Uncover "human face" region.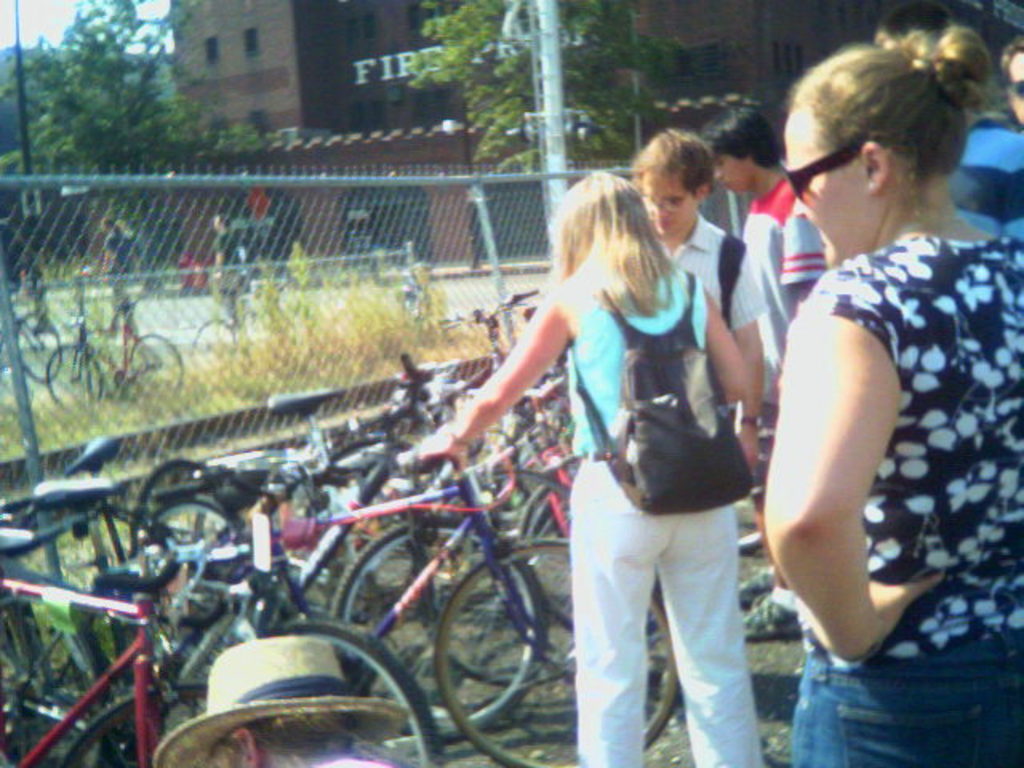
Uncovered: rect(778, 112, 883, 266).
